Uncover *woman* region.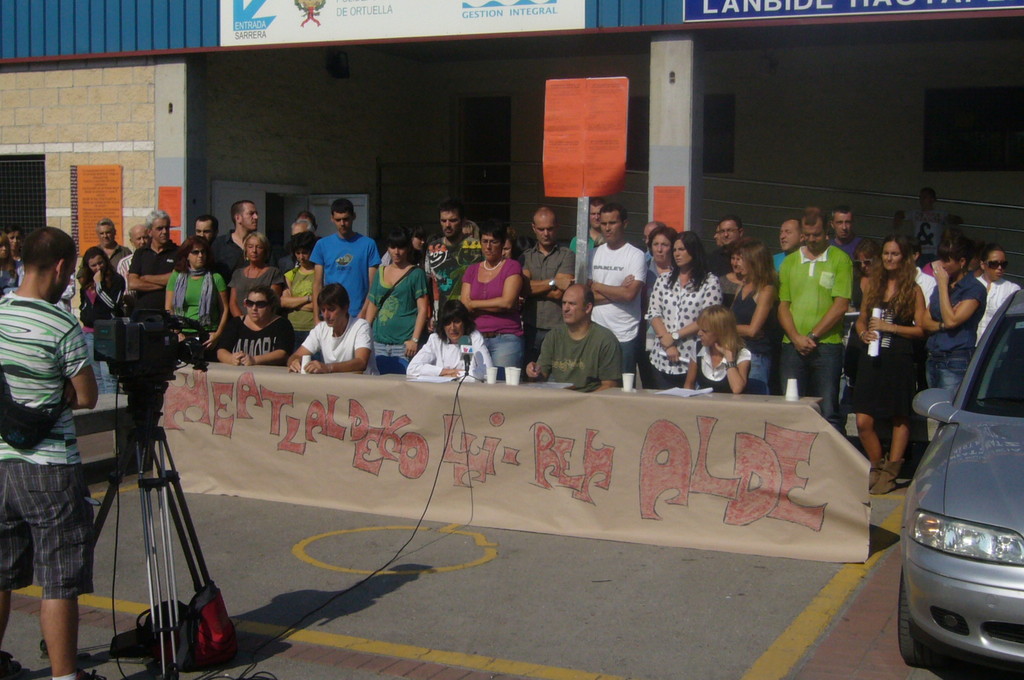
Uncovered: [left=225, top=231, right=291, bottom=316].
